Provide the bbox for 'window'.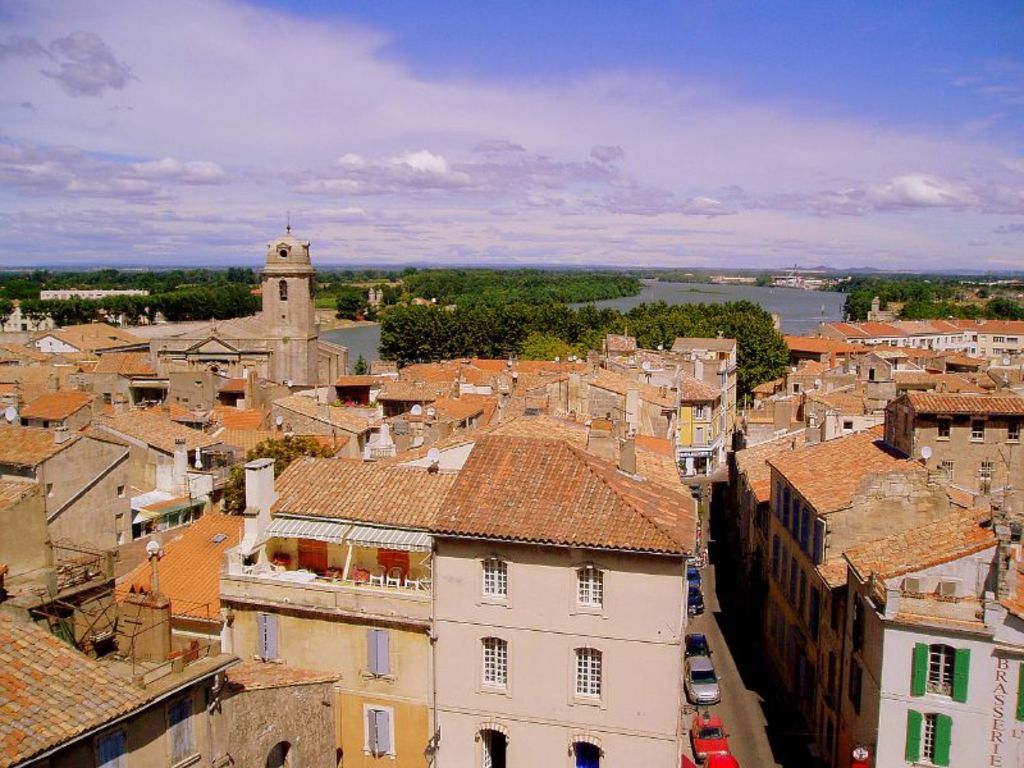
rect(931, 645, 952, 695).
